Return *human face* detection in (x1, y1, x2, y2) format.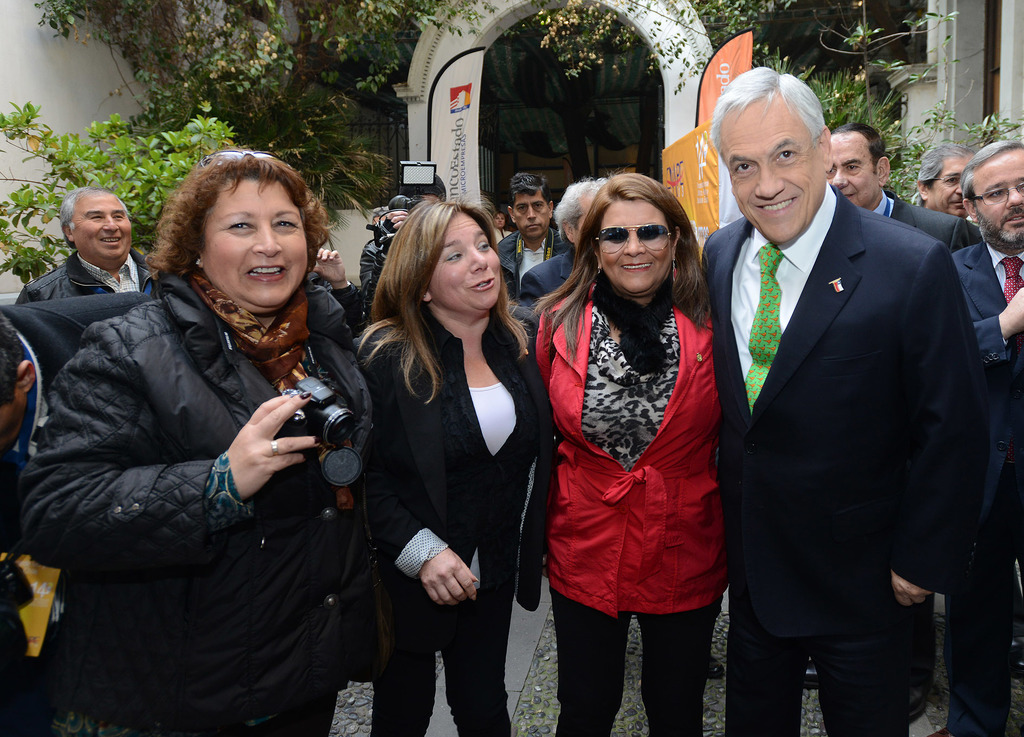
(975, 149, 1023, 244).
